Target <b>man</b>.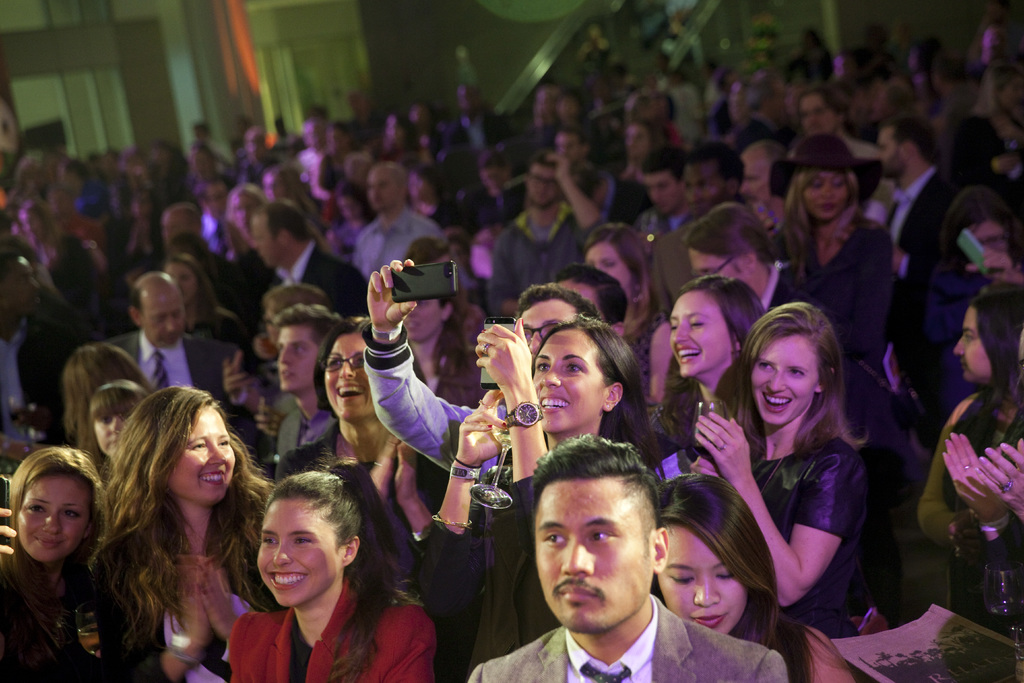
Target region: {"x1": 556, "y1": 122, "x2": 617, "y2": 210}.
